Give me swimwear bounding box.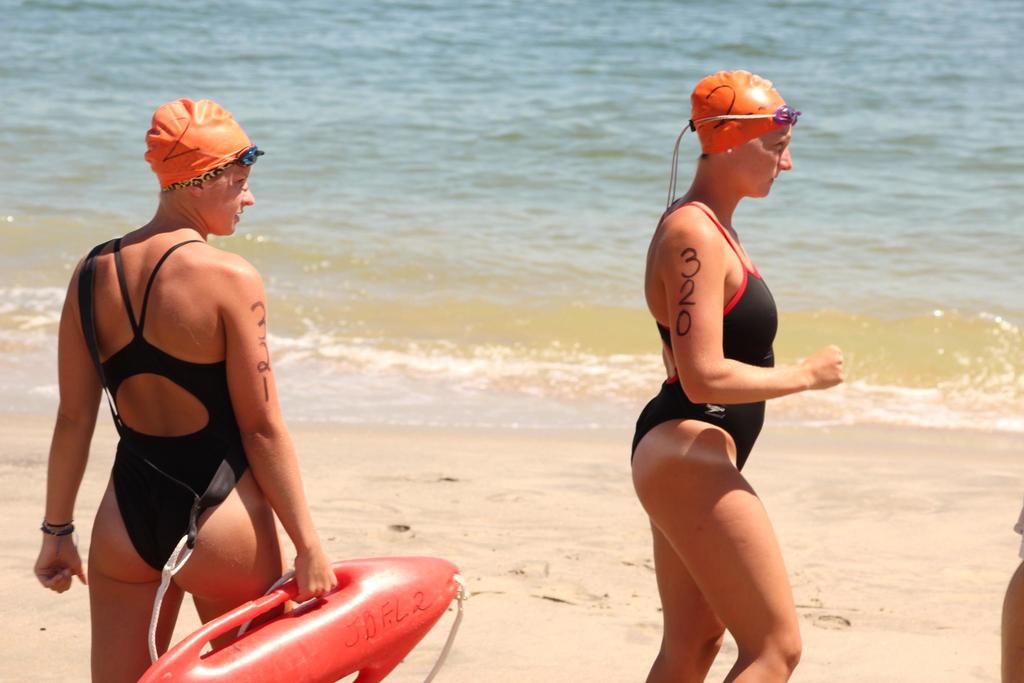
rect(625, 204, 776, 468).
